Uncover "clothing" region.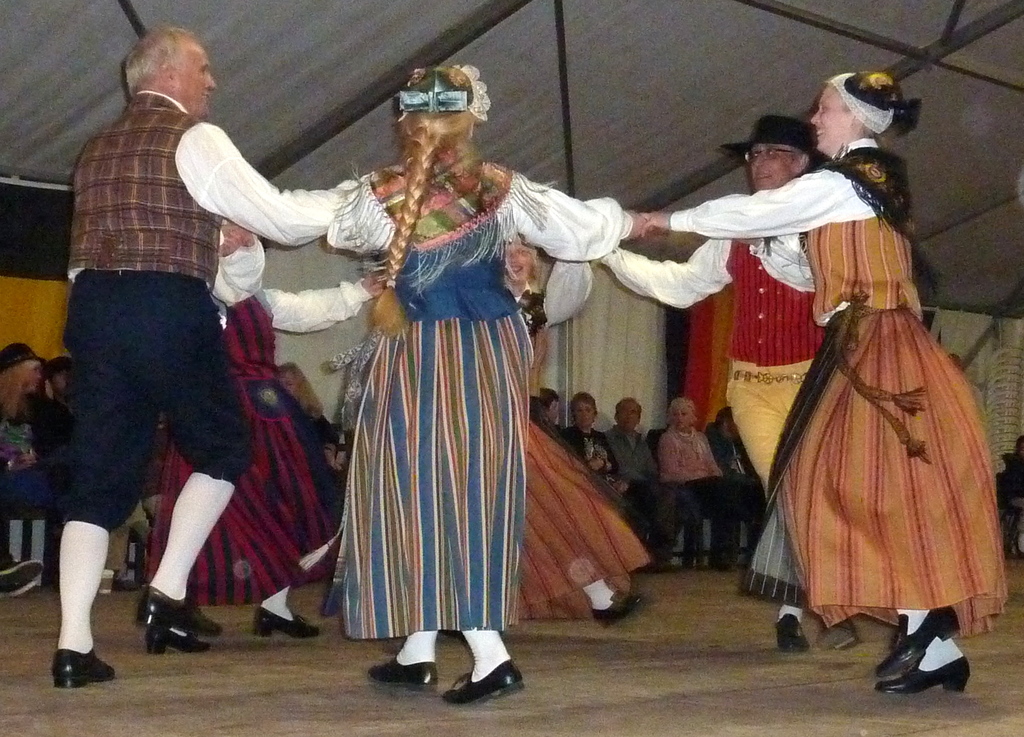
Uncovered: 148:470:235:602.
